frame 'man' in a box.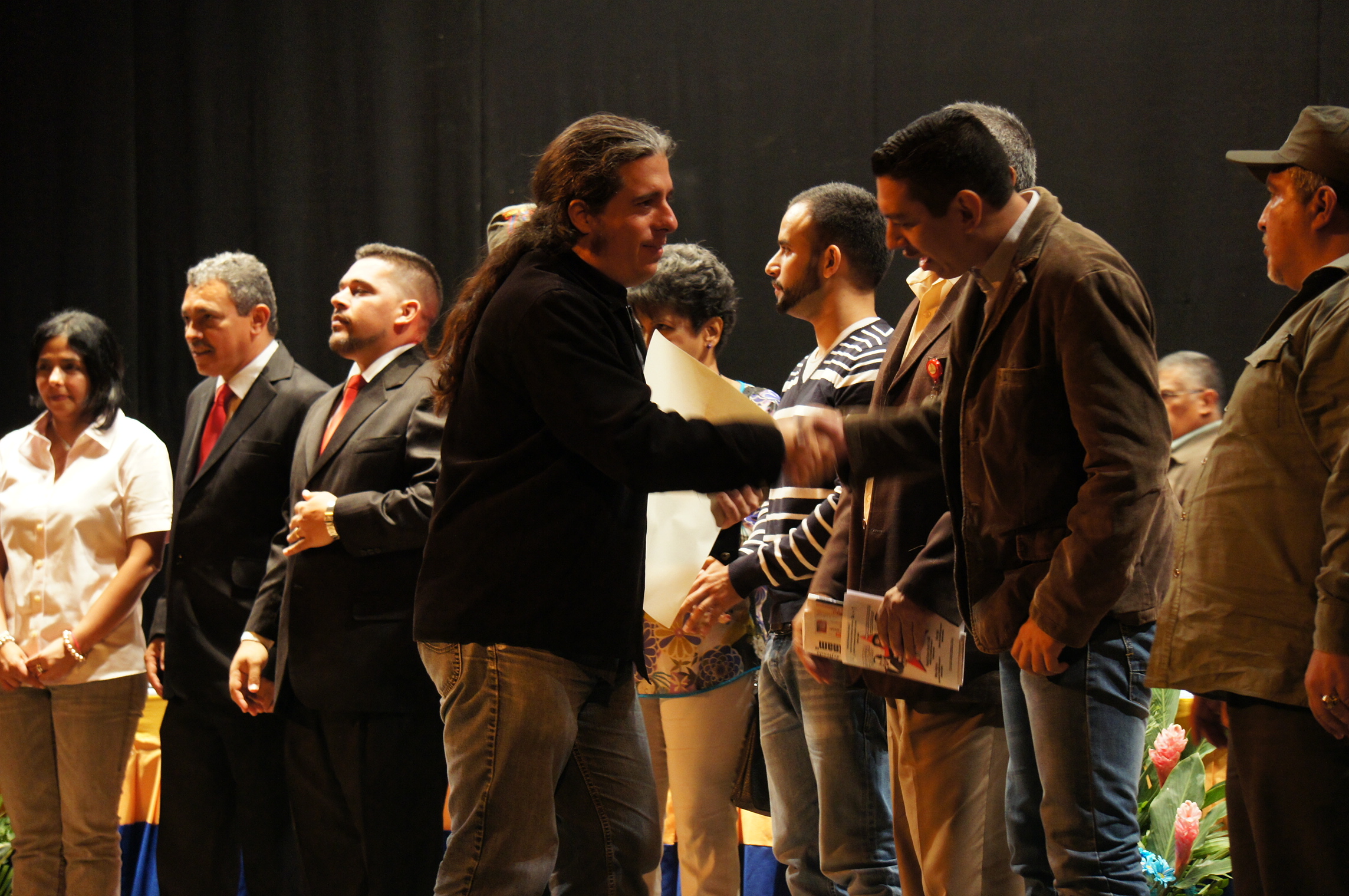
{"left": 84, "top": 149, "right": 195, "bottom": 528}.
